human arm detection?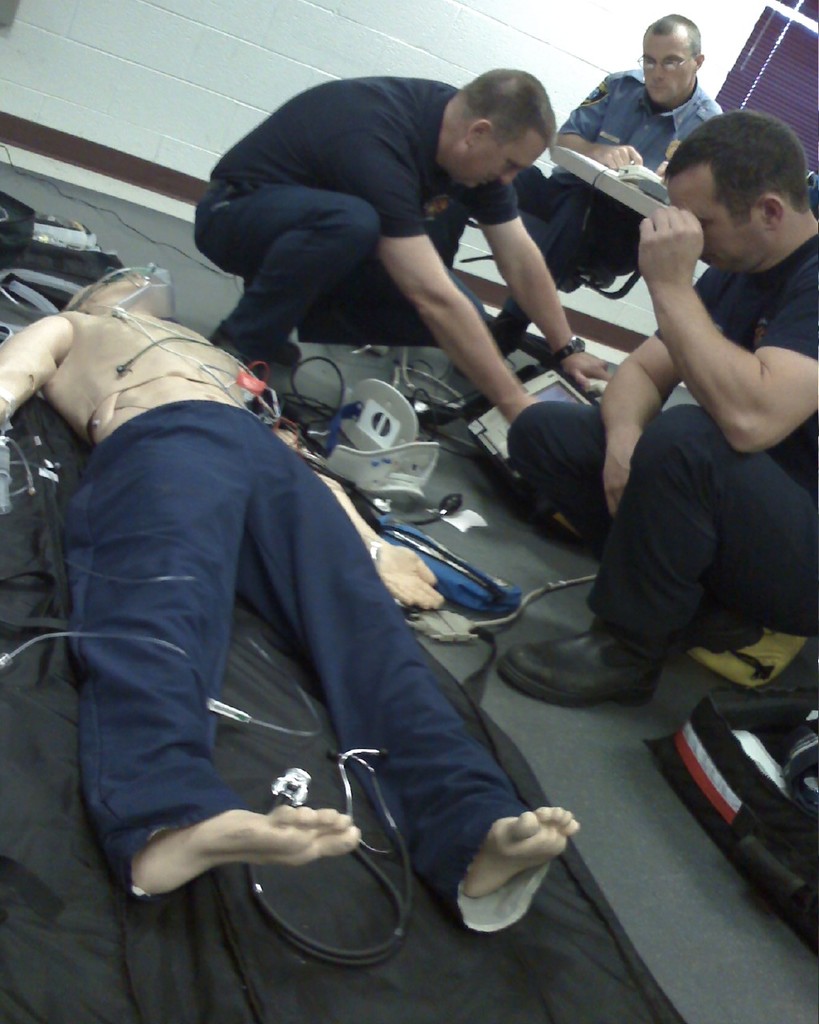
region(355, 122, 556, 436)
